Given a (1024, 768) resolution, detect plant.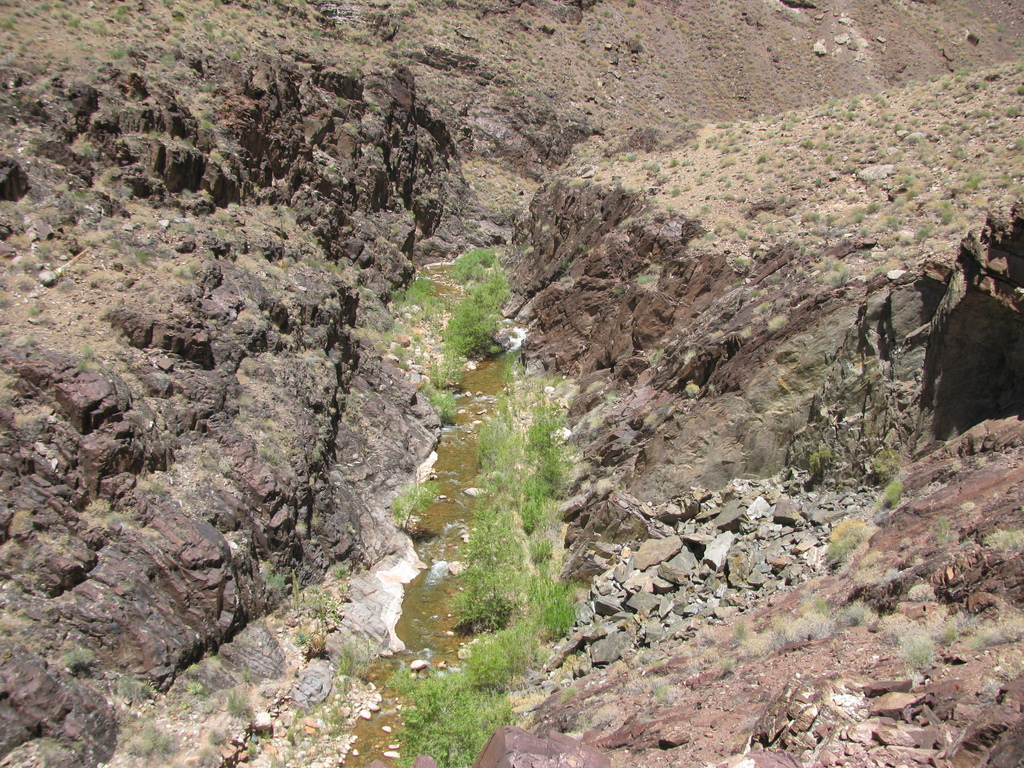
BBox(206, 651, 226, 663).
